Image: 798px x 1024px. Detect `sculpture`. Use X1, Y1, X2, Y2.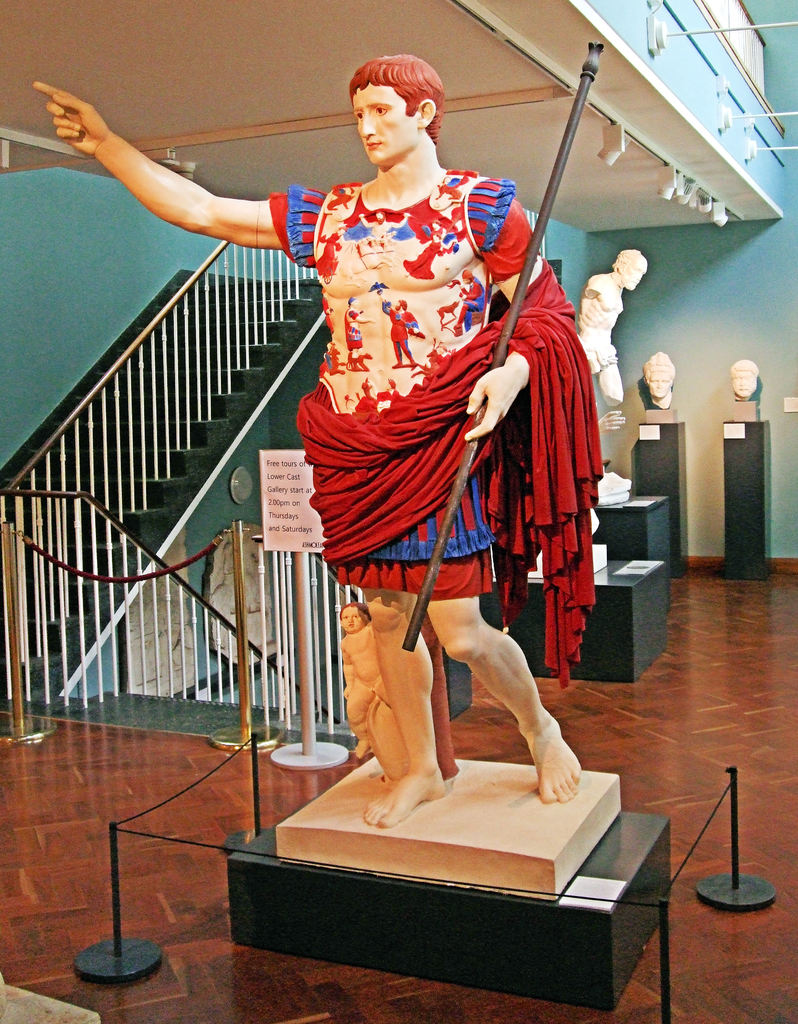
643, 349, 683, 412.
